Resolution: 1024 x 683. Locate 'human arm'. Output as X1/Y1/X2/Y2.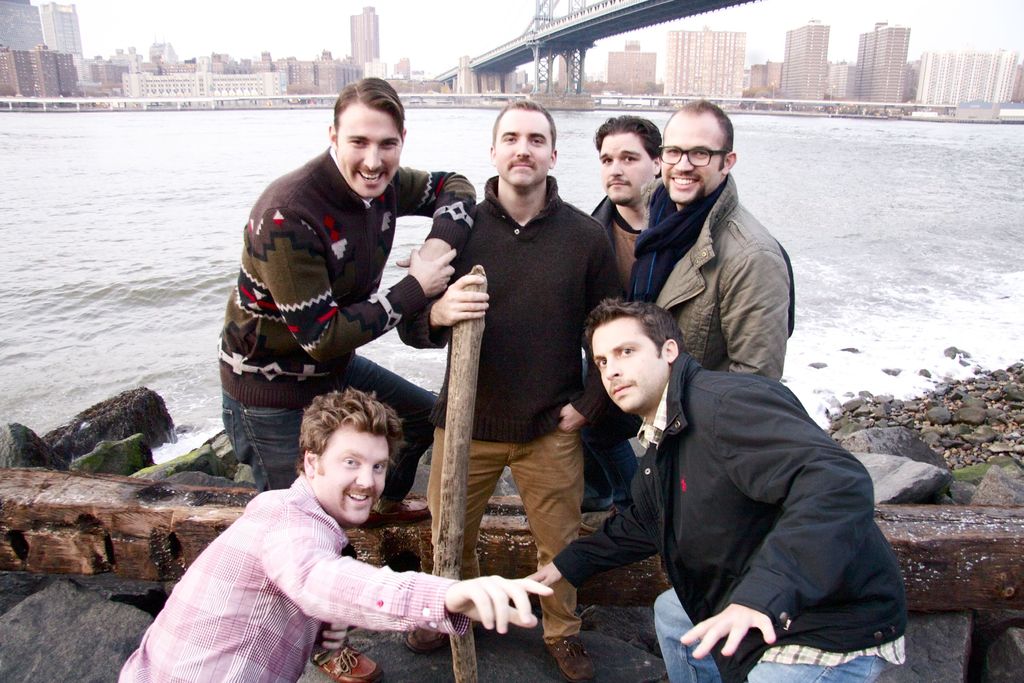
256/206/457/361.
